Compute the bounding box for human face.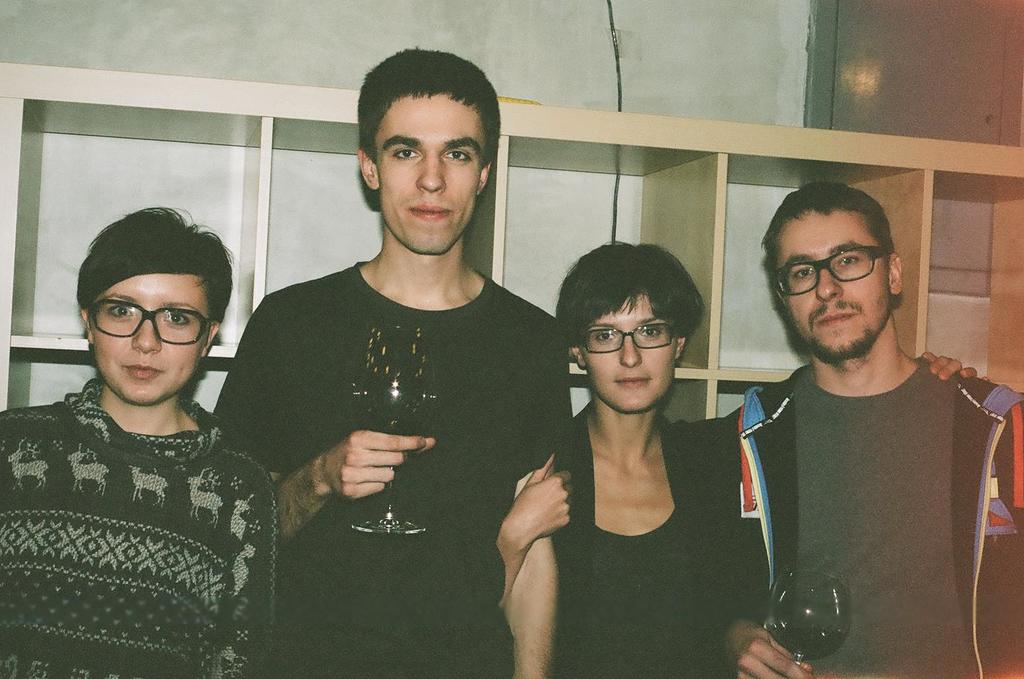
pyautogui.locateOnScreen(375, 97, 486, 253).
